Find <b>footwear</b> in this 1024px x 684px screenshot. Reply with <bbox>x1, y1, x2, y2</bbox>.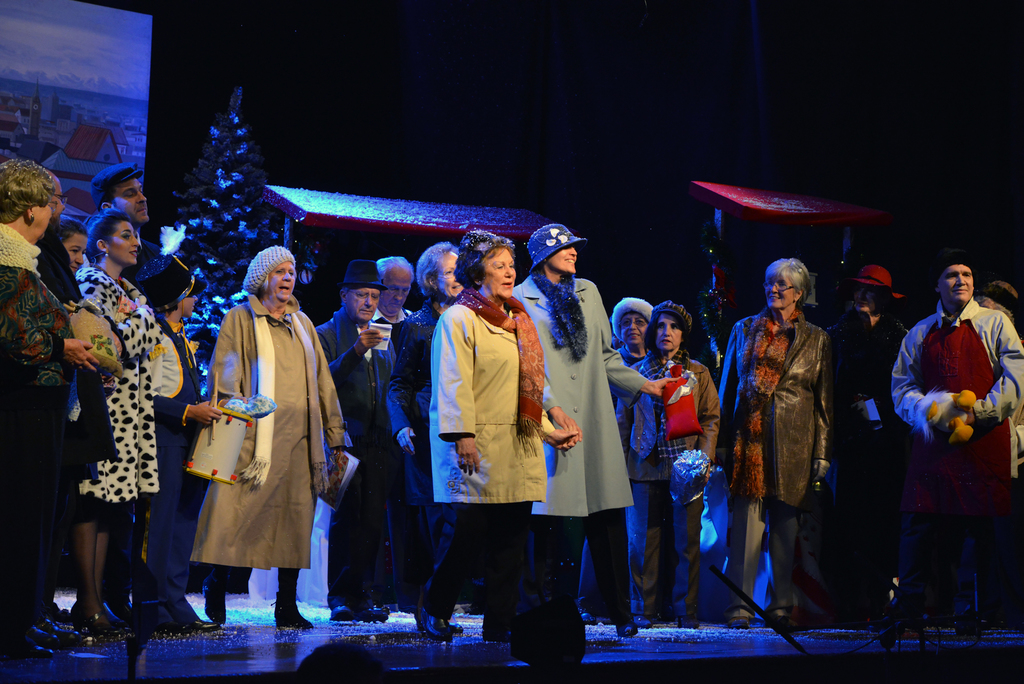
<bbox>727, 605, 748, 628</bbox>.
